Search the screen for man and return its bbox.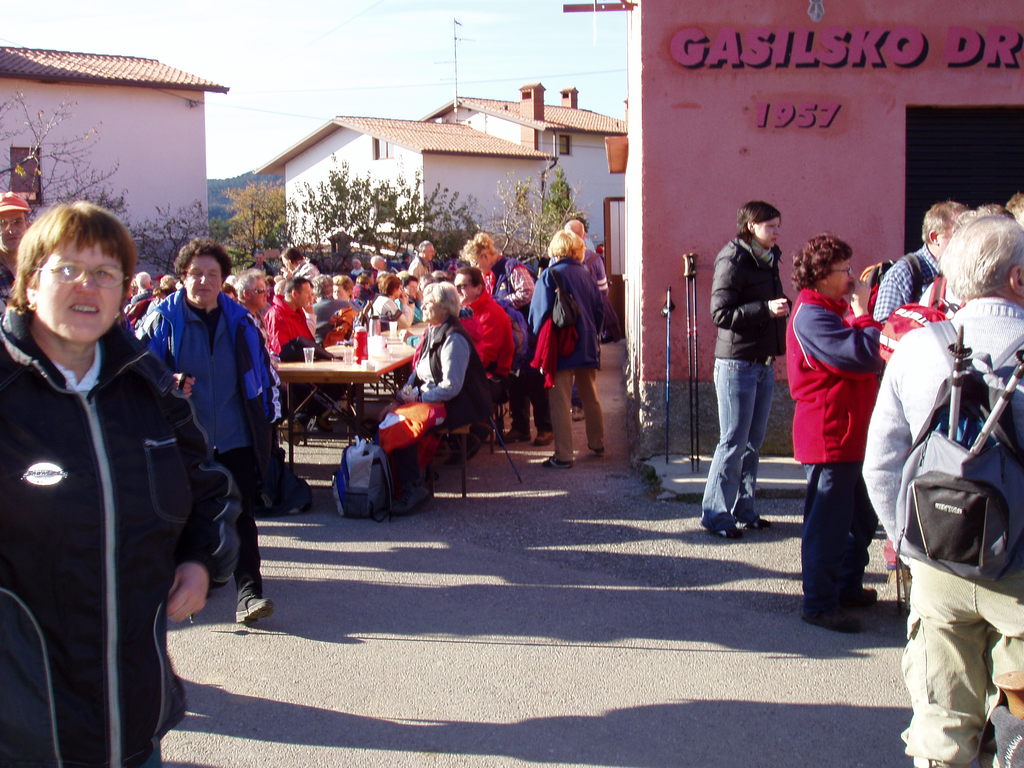
Found: [left=411, top=241, right=438, bottom=280].
